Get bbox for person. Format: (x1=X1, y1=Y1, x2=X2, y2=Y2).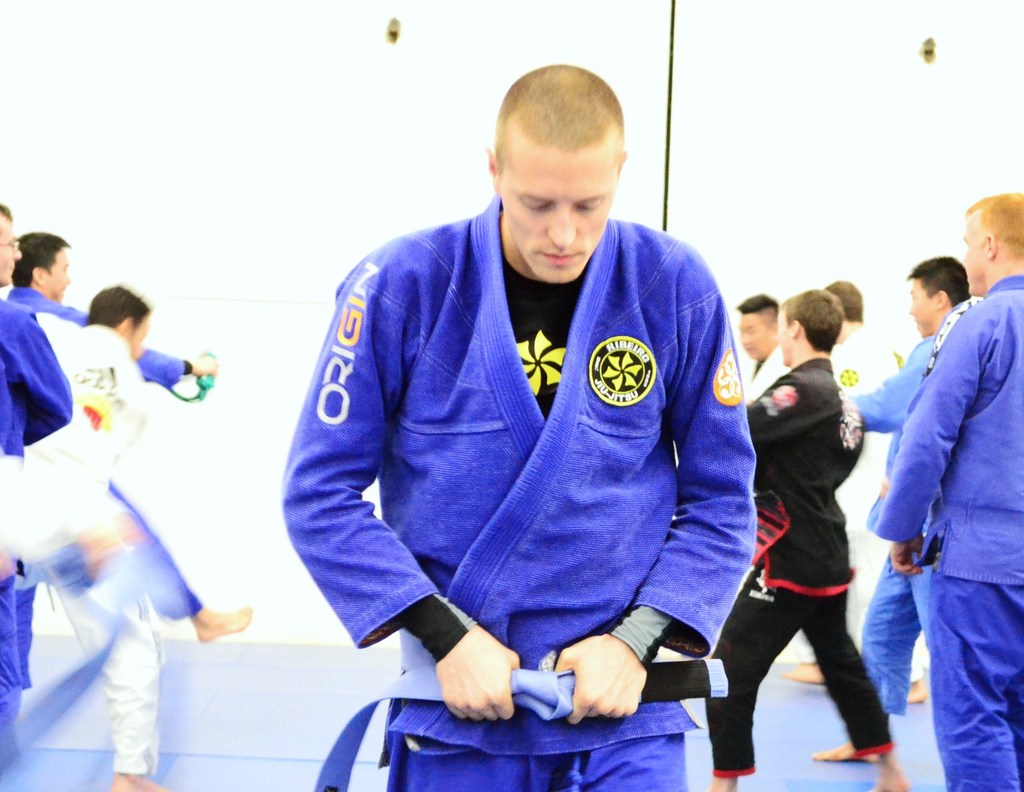
(x1=0, y1=230, x2=248, y2=761).
